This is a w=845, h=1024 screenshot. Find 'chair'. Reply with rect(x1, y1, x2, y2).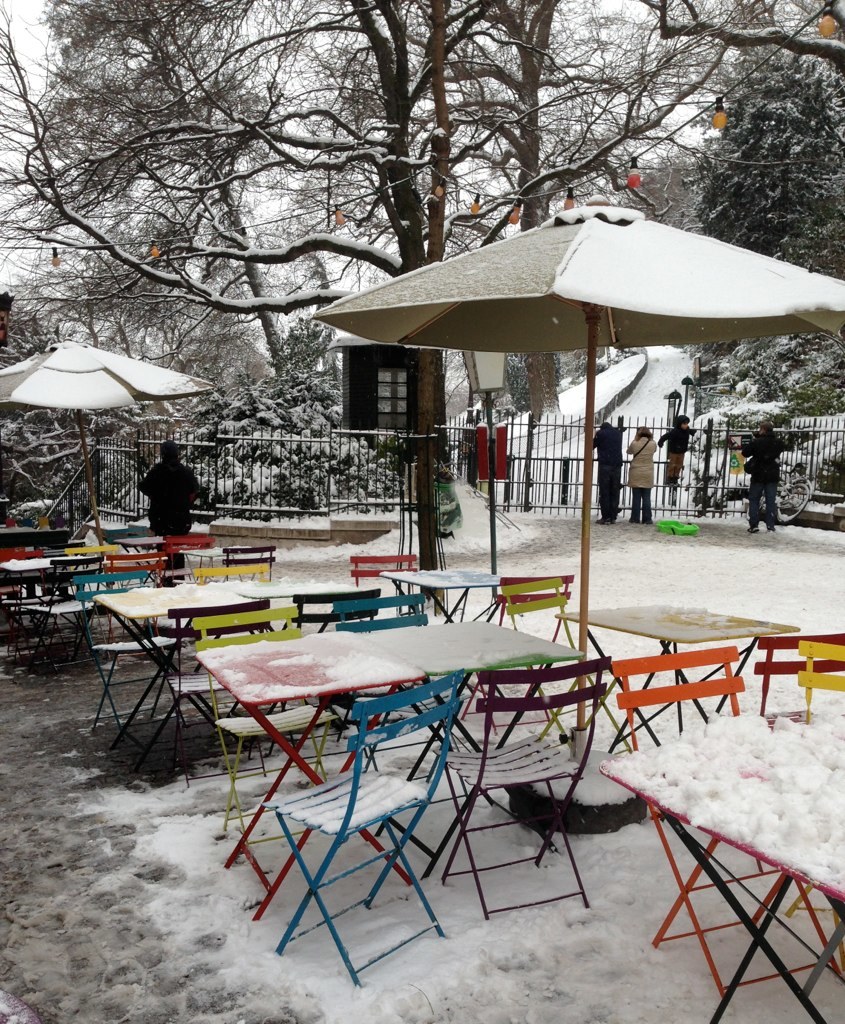
rect(496, 577, 645, 752).
